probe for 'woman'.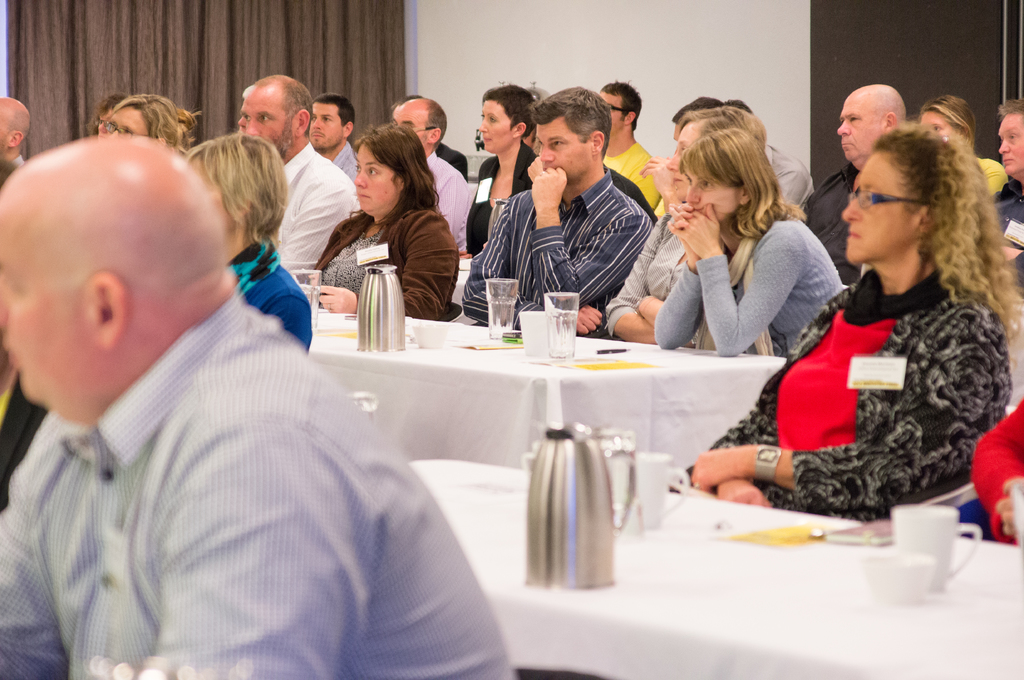
Probe result: (x1=309, y1=119, x2=456, y2=325).
